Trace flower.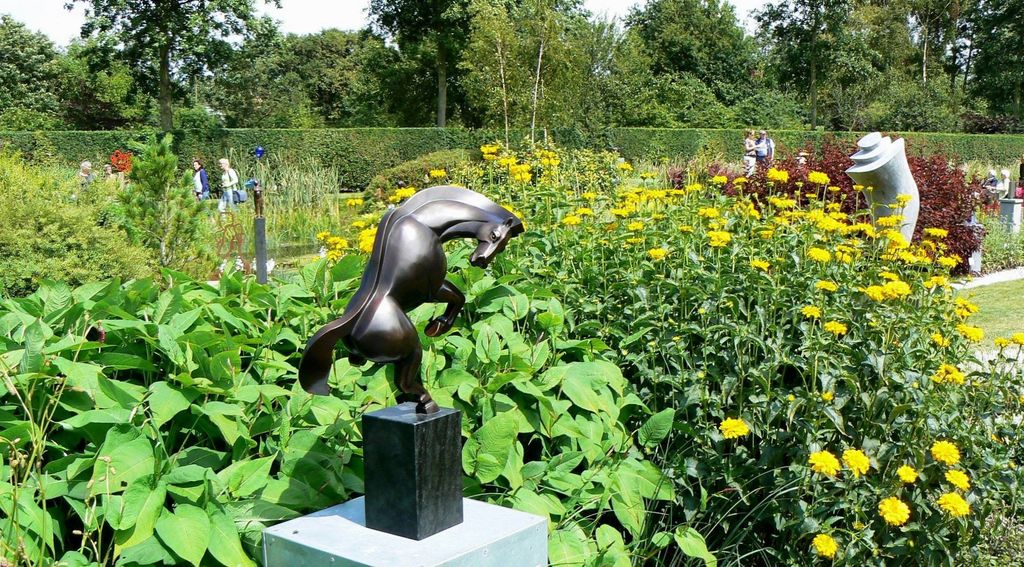
Traced to {"left": 879, "top": 491, "right": 908, "bottom": 531}.
